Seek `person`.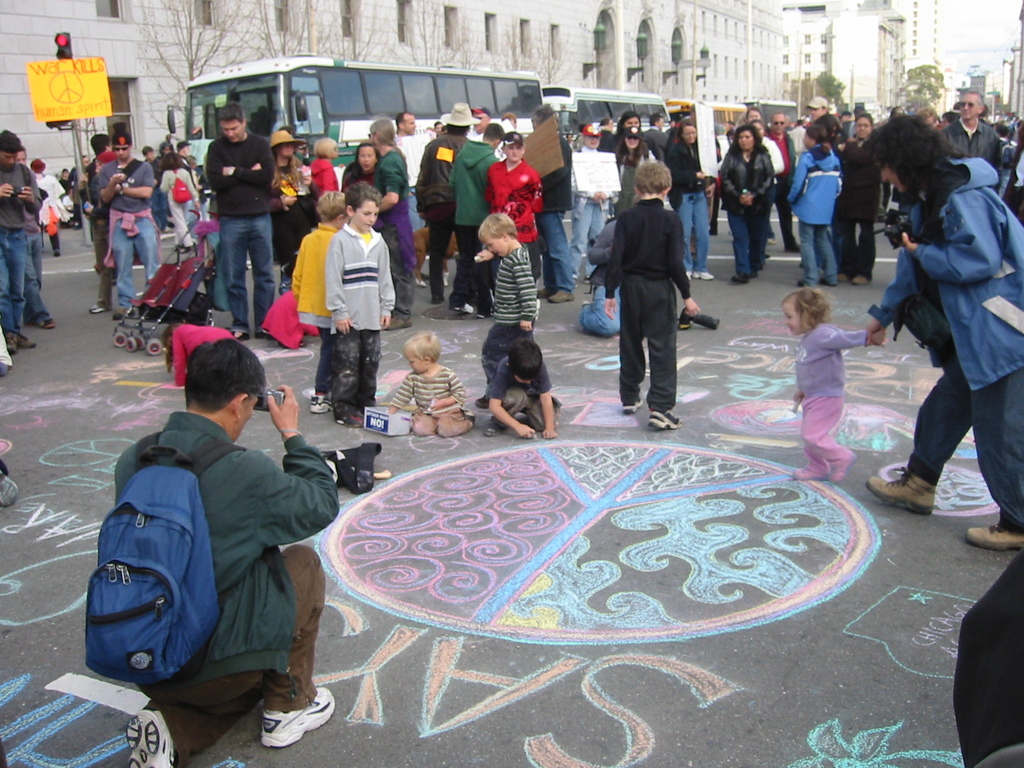
detection(385, 333, 474, 438).
